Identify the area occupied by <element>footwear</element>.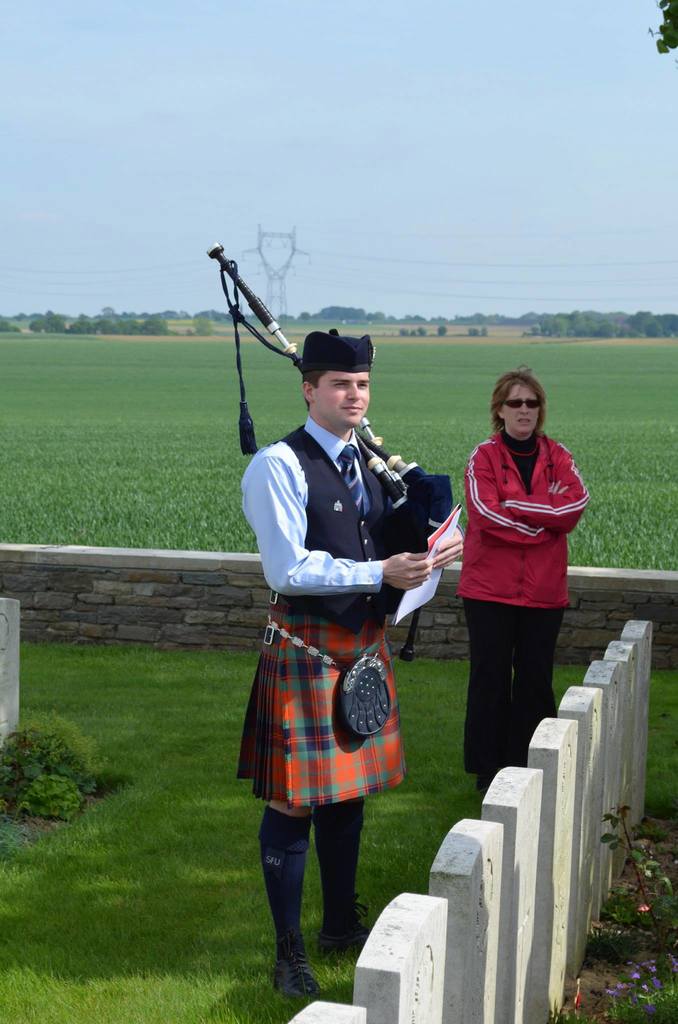
Area: bbox(267, 960, 319, 1005).
